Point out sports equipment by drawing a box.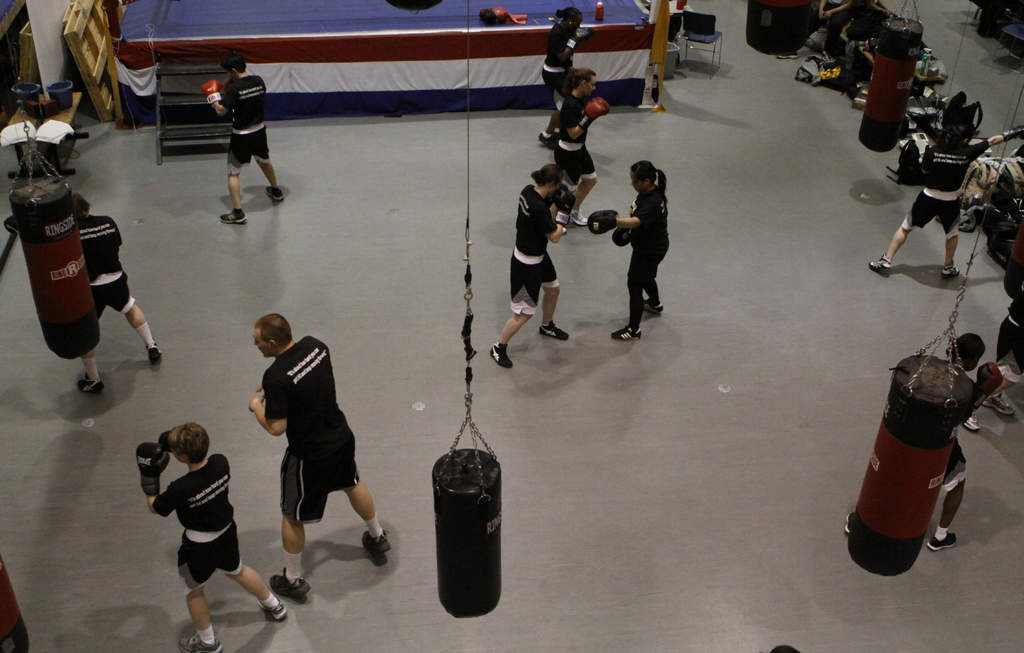
bbox=[970, 361, 1002, 413].
